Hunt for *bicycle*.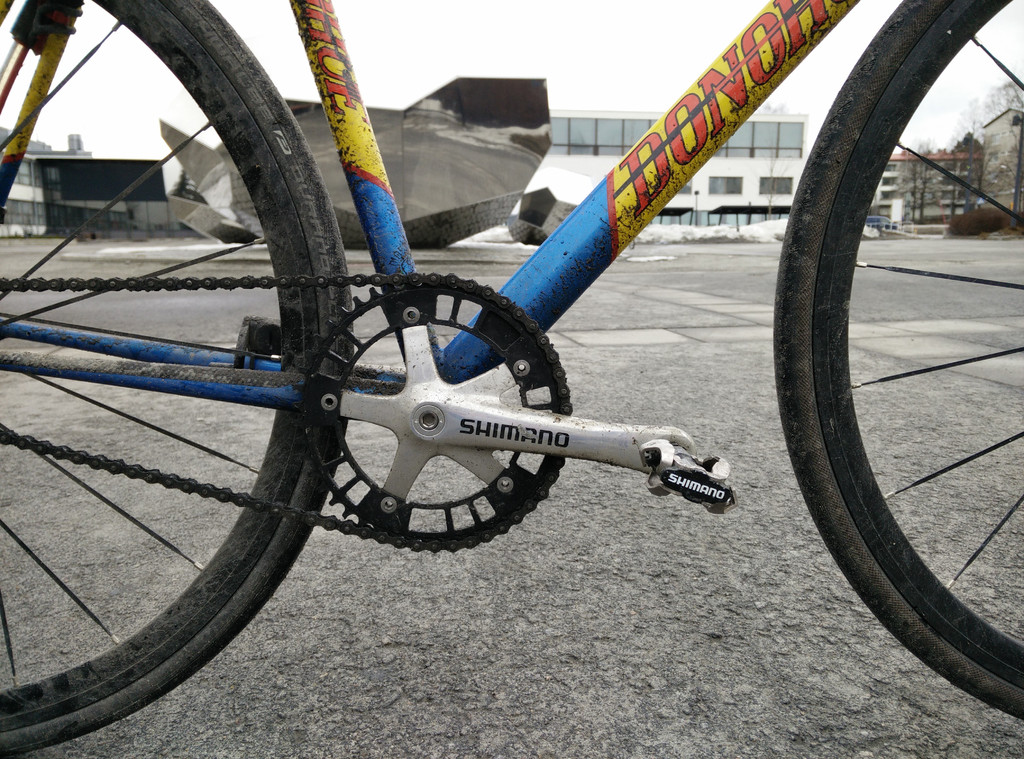
Hunted down at left=0, top=0, right=1023, bottom=758.
